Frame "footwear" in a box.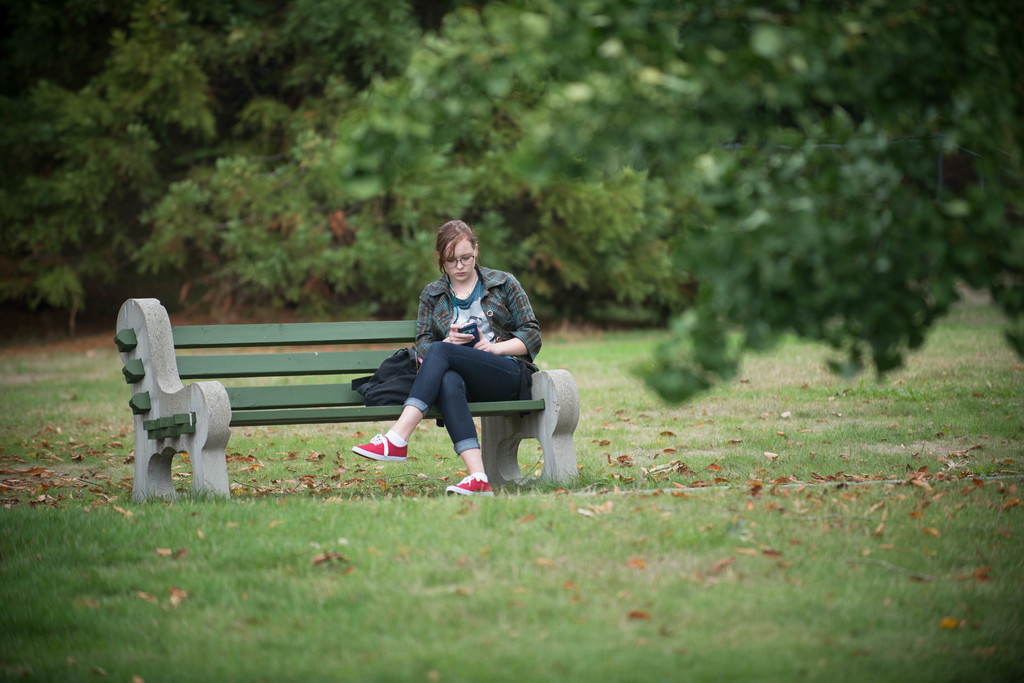
<region>351, 431, 408, 467</region>.
